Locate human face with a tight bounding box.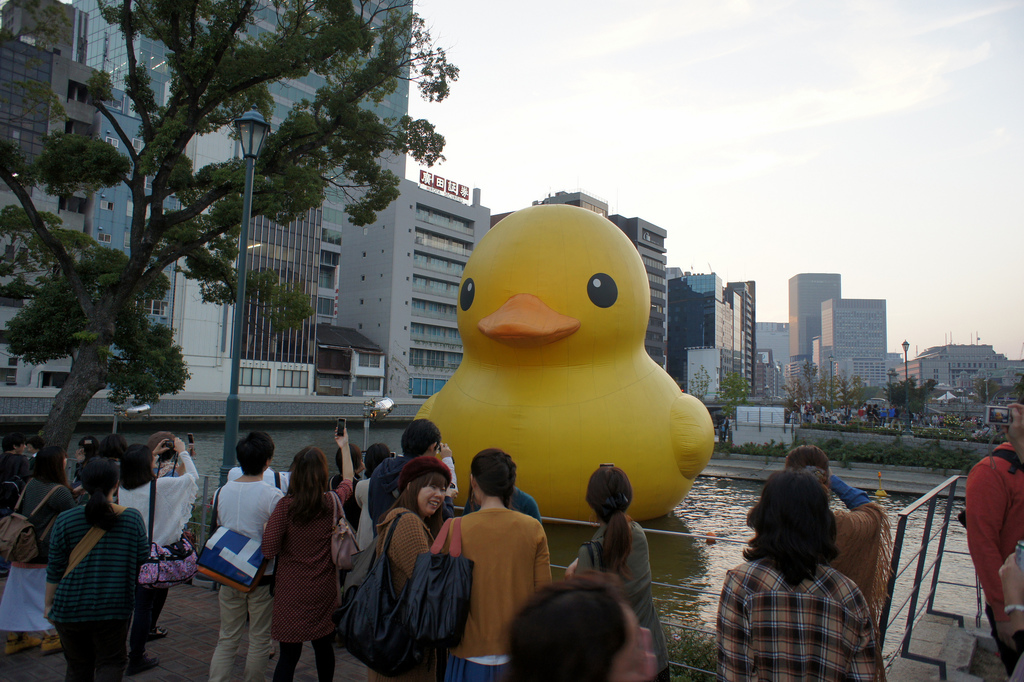
<box>416,481,444,515</box>.
